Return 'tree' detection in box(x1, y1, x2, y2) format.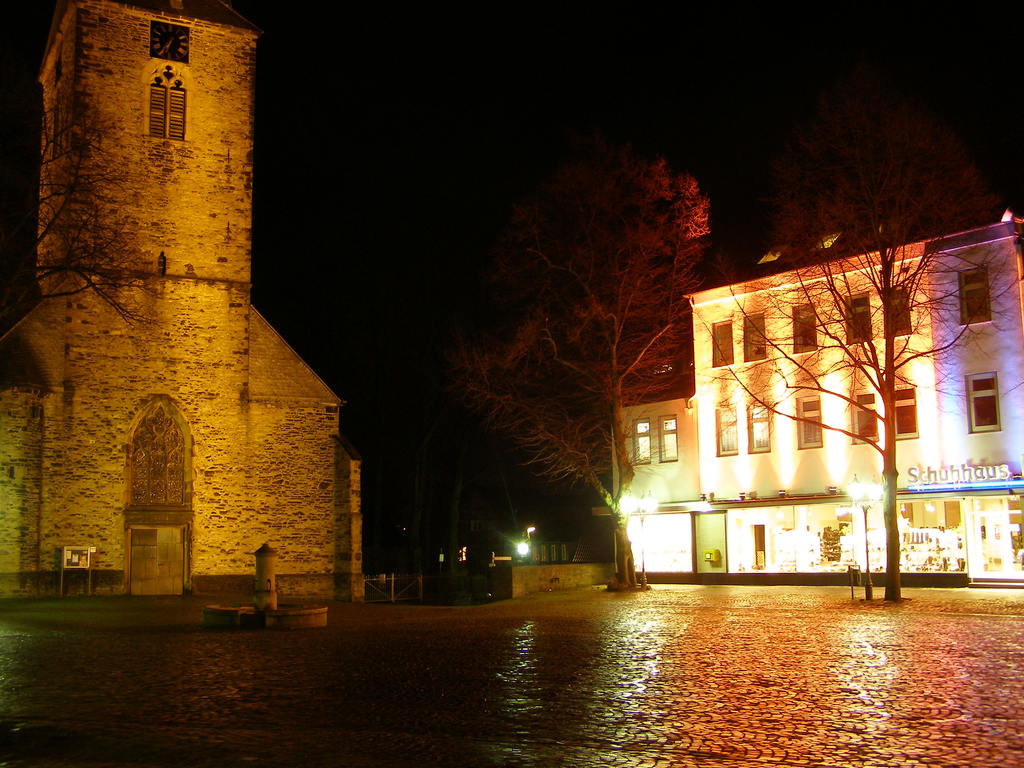
box(437, 137, 722, 591).
